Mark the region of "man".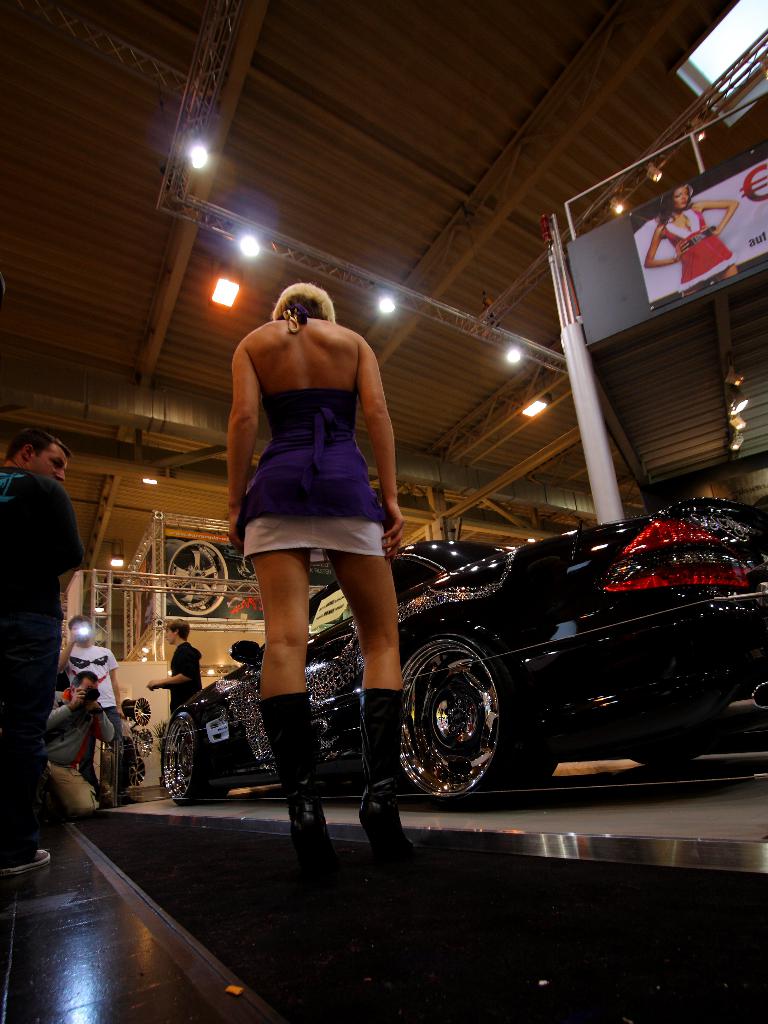
Region: [45, 671, 115, 812].
